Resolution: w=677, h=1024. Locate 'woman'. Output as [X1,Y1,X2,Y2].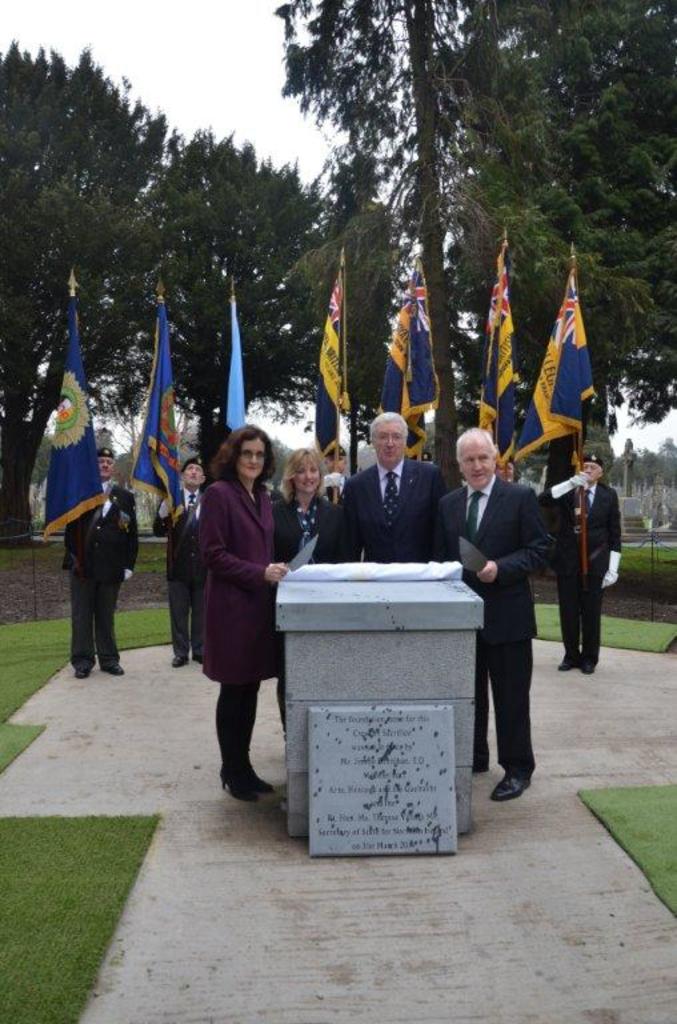
[279,447,335,737].
